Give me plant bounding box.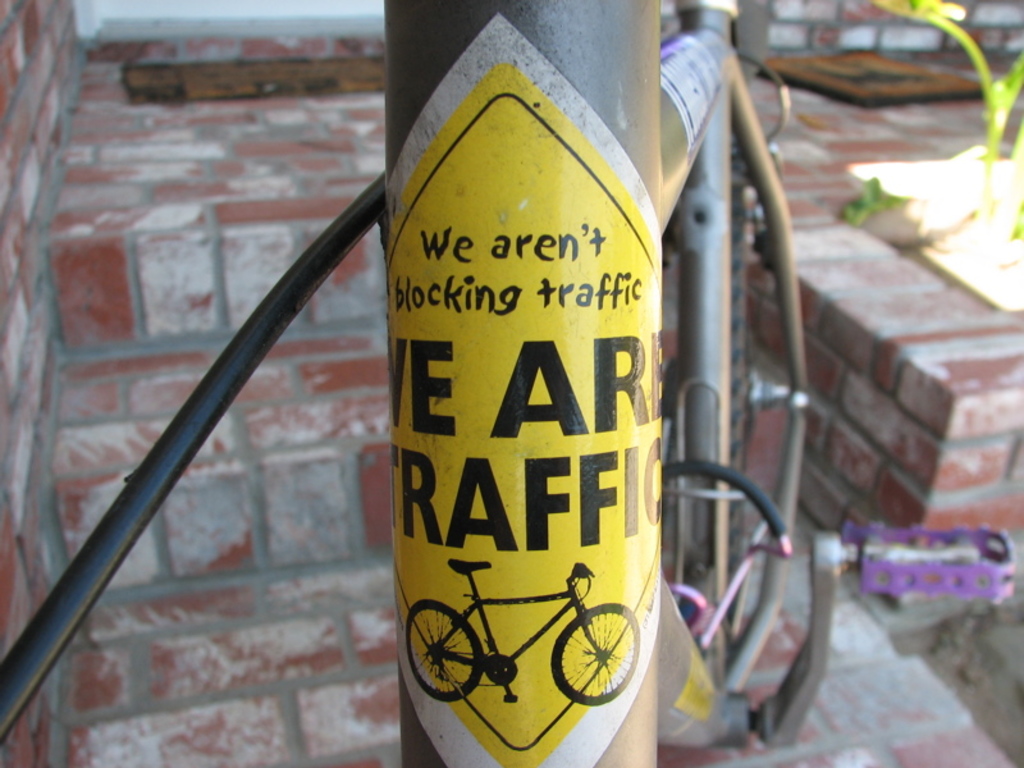
l=872, t=0, r=1023, b=255.
